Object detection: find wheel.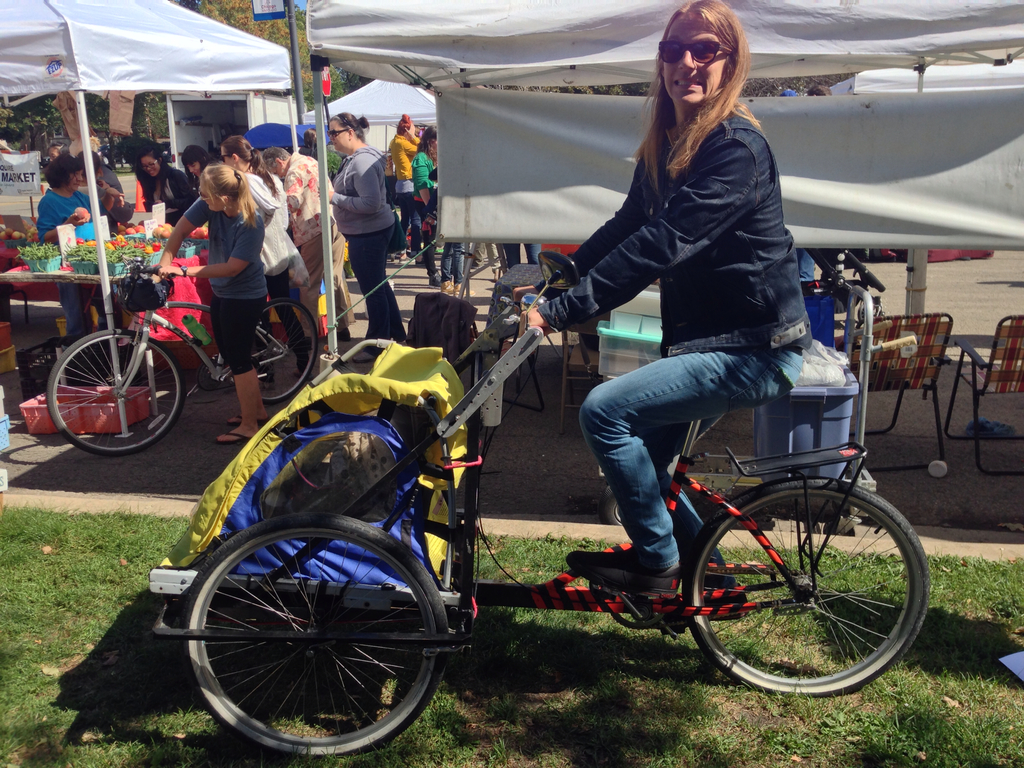
bbox(690, 478, 932, 696).
